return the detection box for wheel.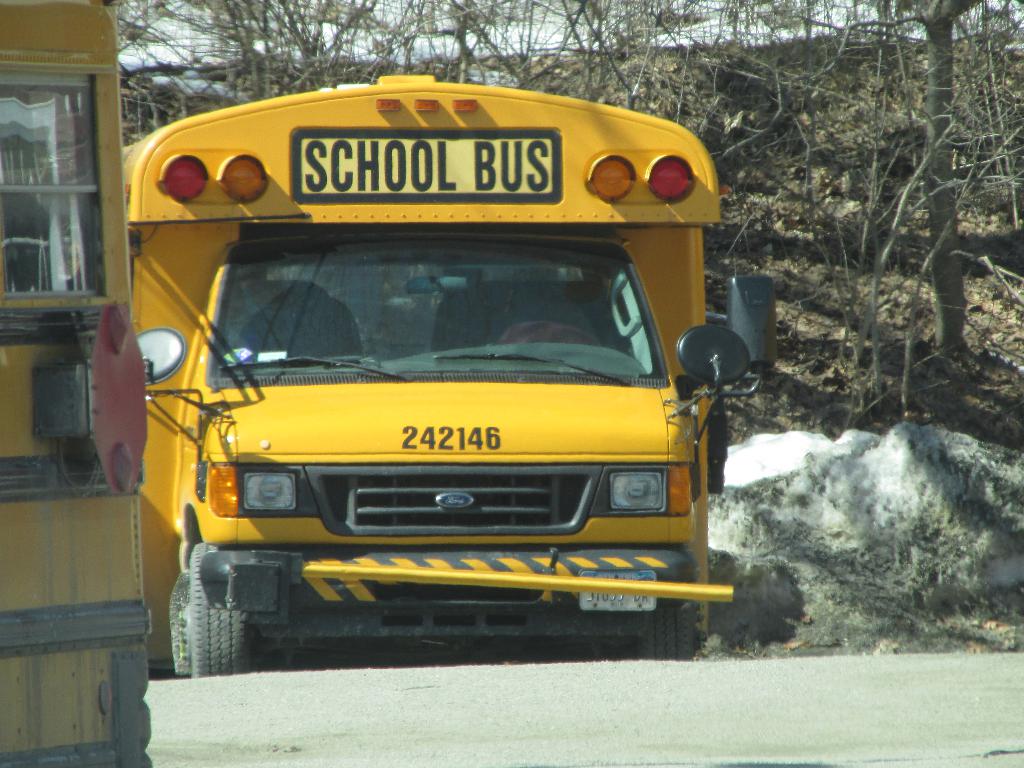
175/558/248/676.
